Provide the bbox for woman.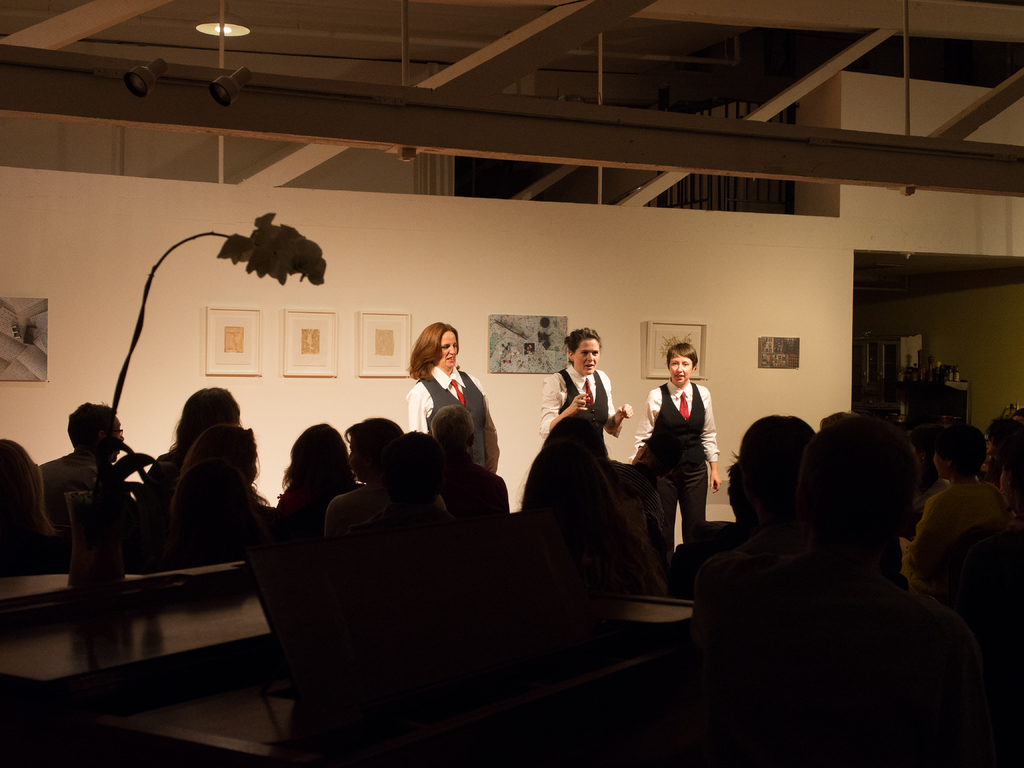
bbox=[323, 412, 452, 535].
